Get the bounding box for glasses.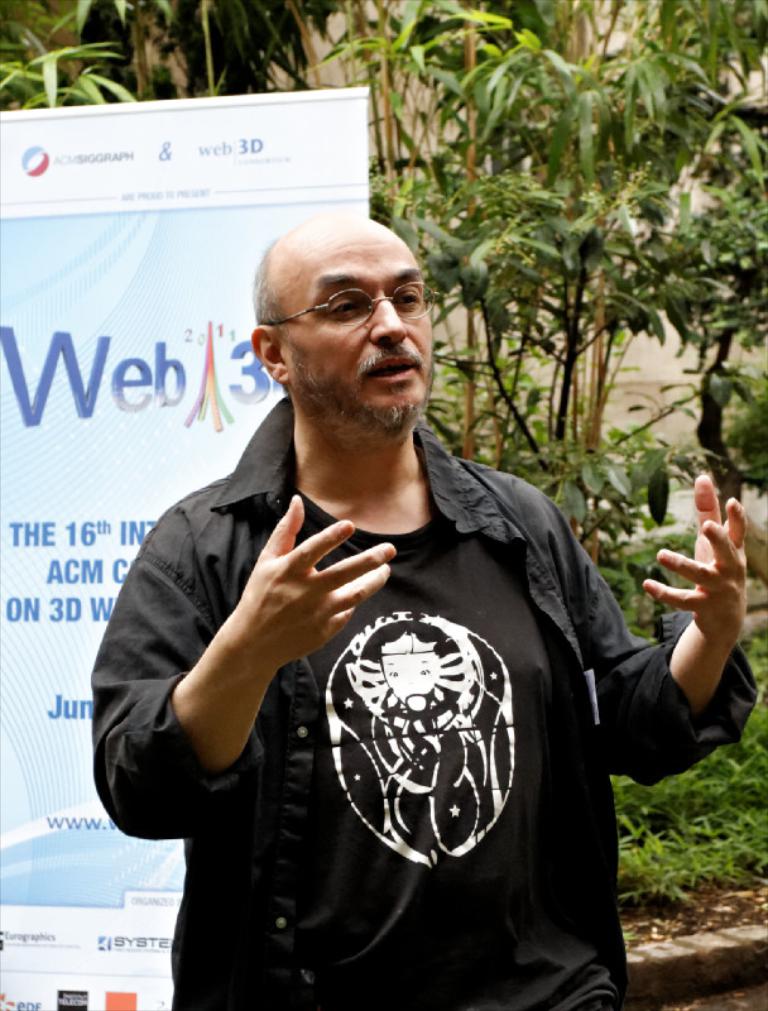
detection(263, 282, 436, 336).
